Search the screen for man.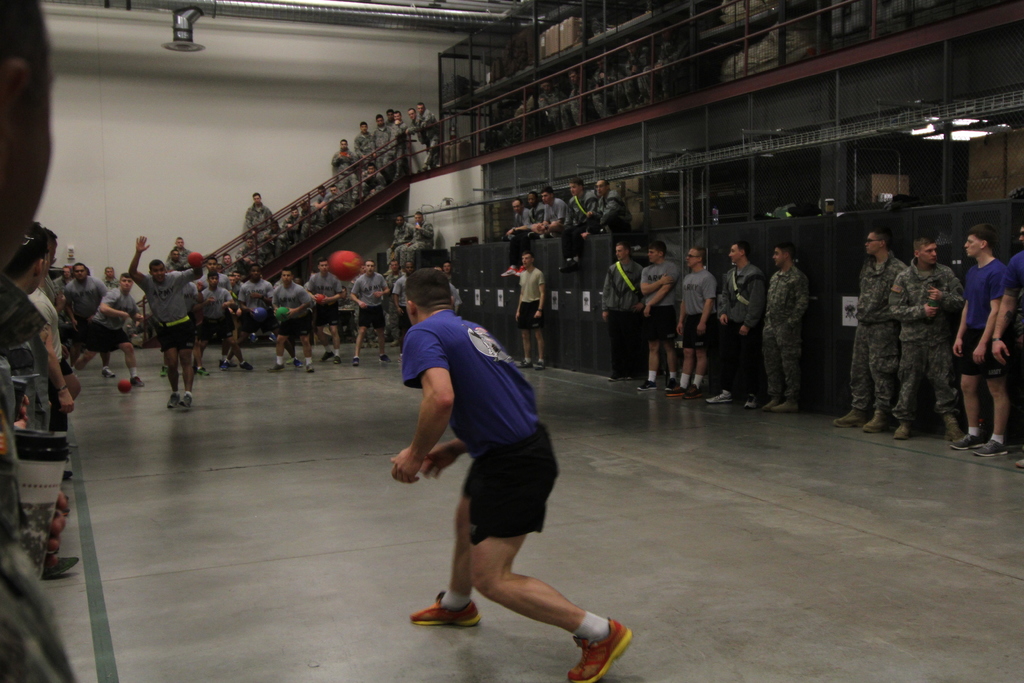
Found at x1=31 y1=224 x2=63 y2=450.
